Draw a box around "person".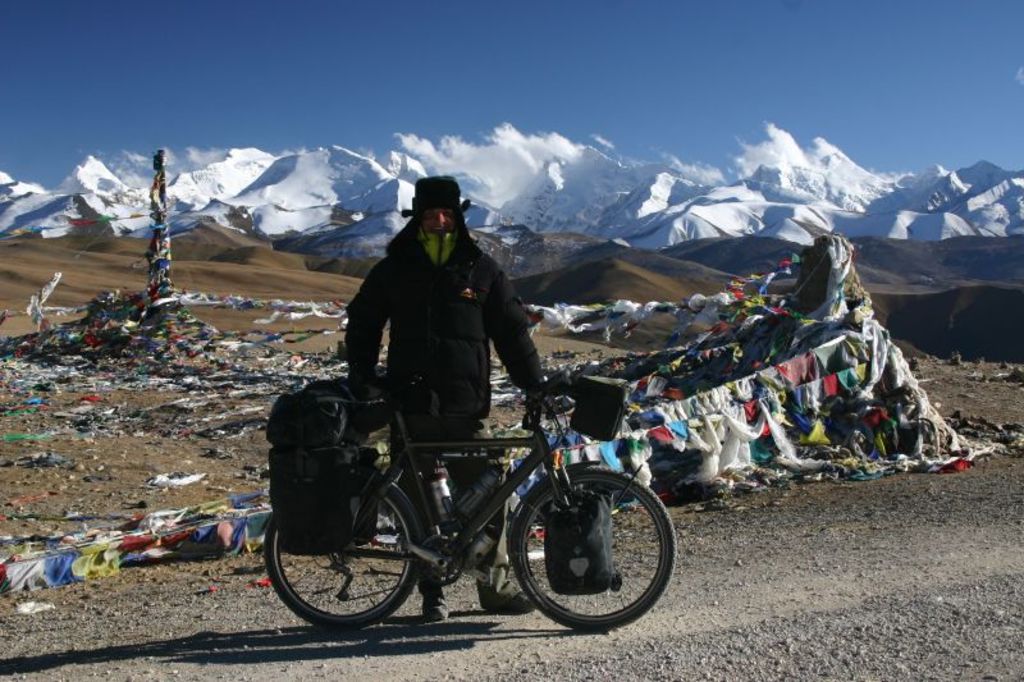
bbox=[343, 177, 557, 626].
